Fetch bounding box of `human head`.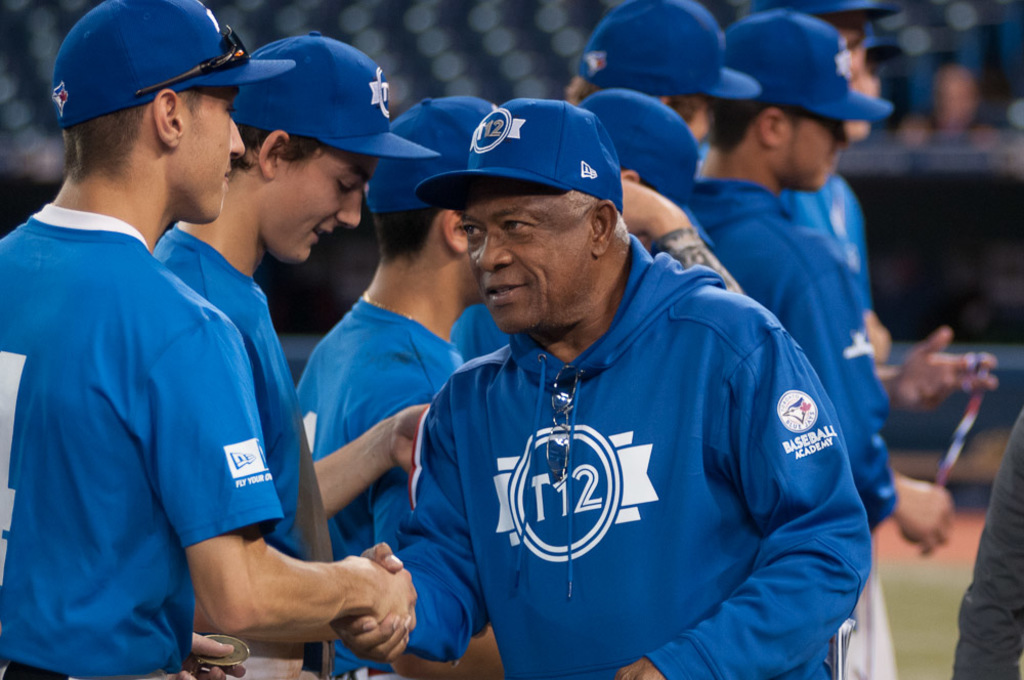
Bbox: detection(759, 0, 864, 89).
